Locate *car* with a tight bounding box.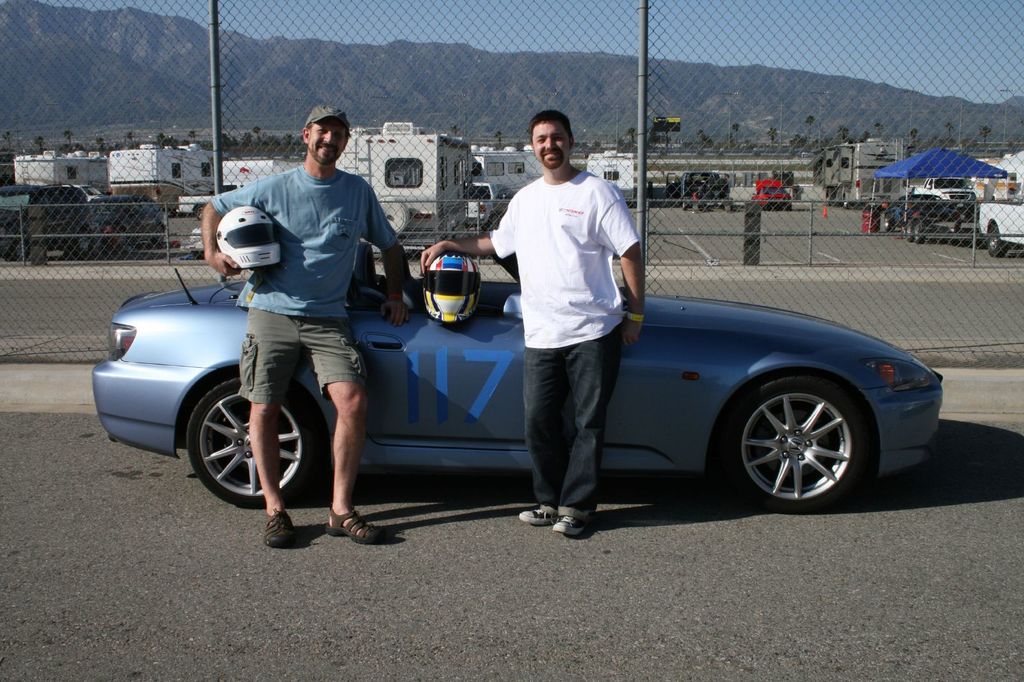
Rect(63, 181, 100, 201).
